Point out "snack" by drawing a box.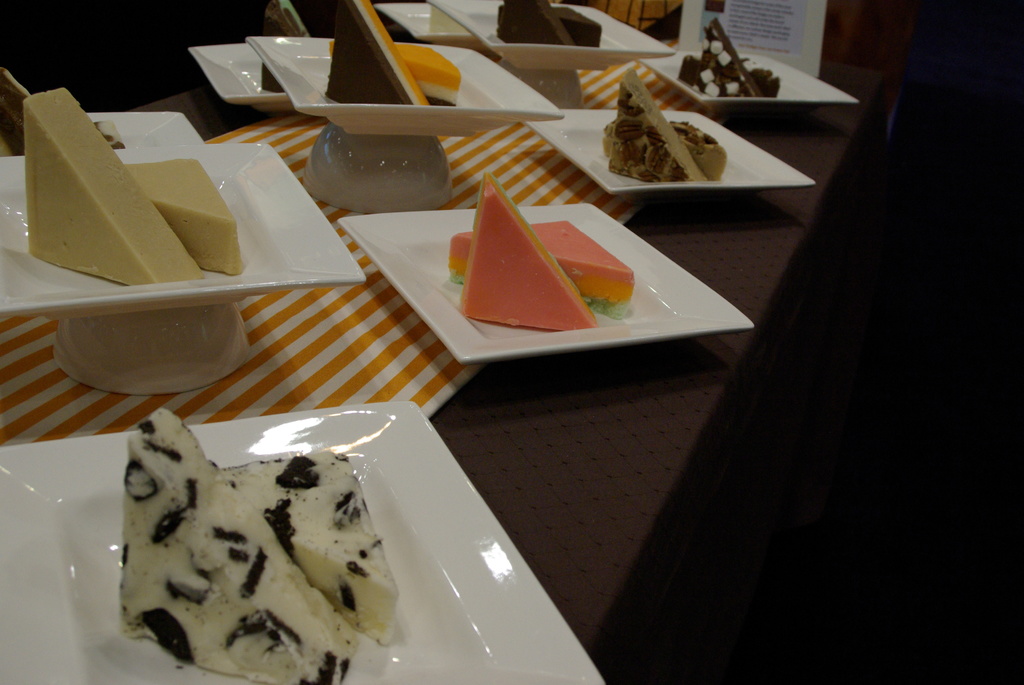
locate(124, 160, 246, 272).
